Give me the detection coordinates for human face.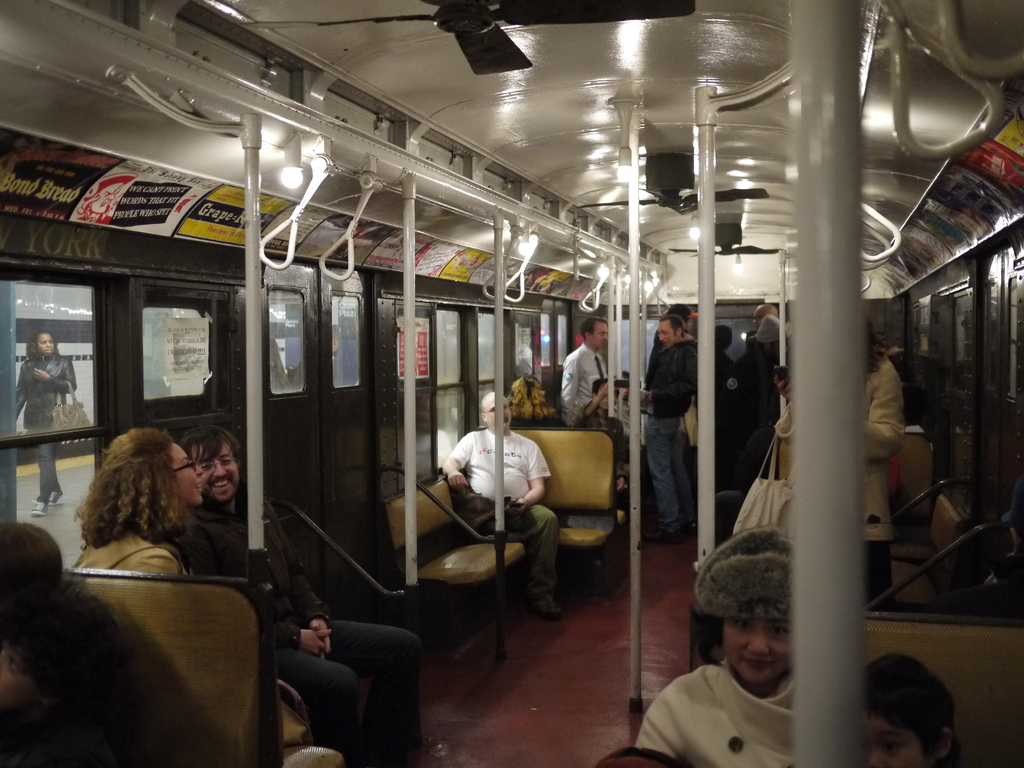
Rect(723, 620, 783, 680).
